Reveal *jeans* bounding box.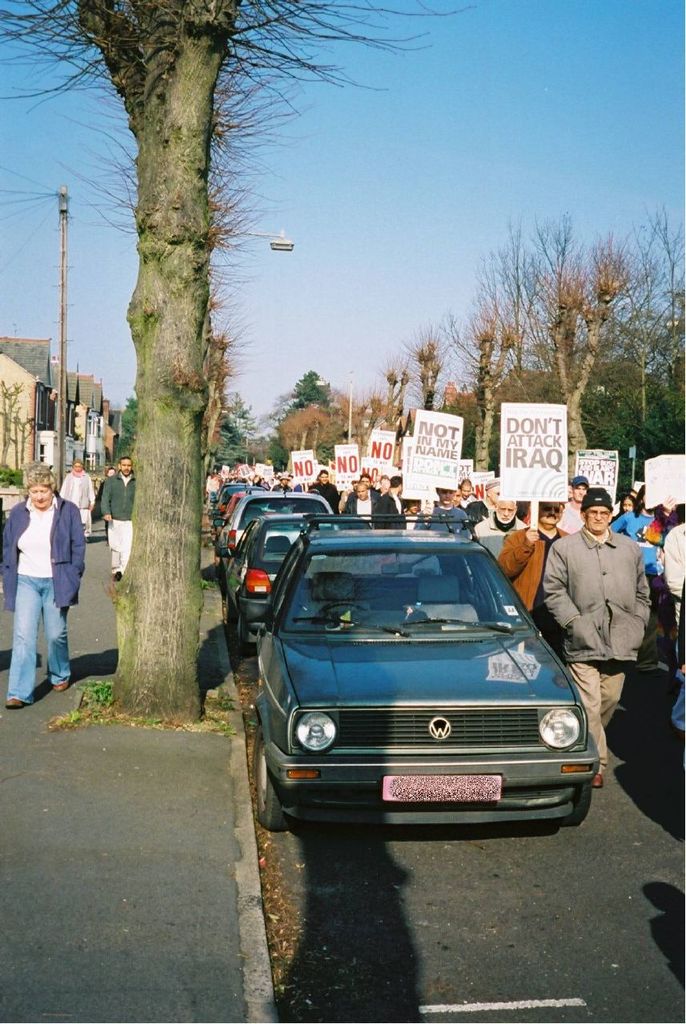
Revealed: pyautogui.locateOnScreen(7, 574, 73, 710).
